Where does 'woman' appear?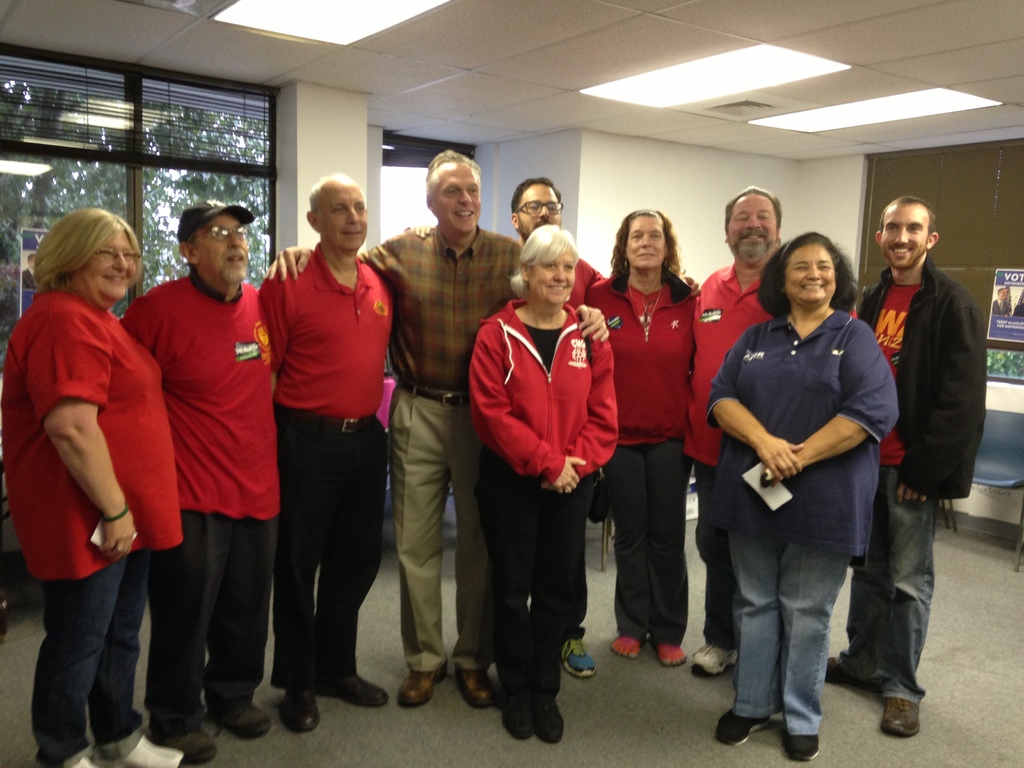
Appears at <region>468, 224, 617, 755</region>.
